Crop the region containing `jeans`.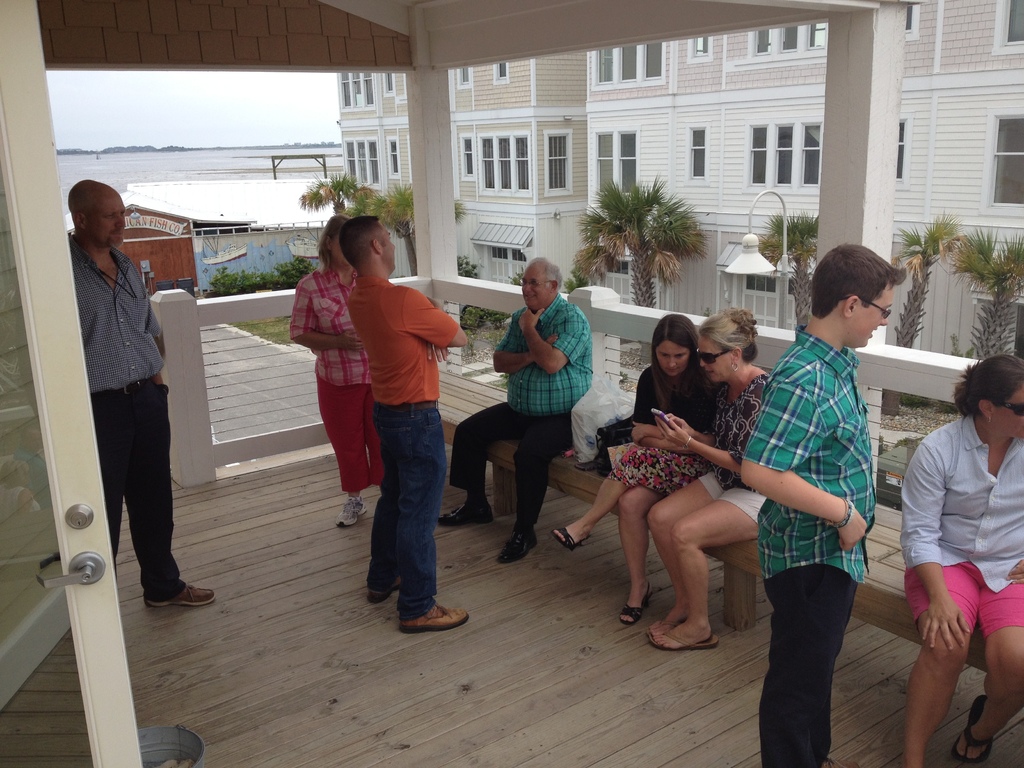
Crop region: 356:397:452:647.
